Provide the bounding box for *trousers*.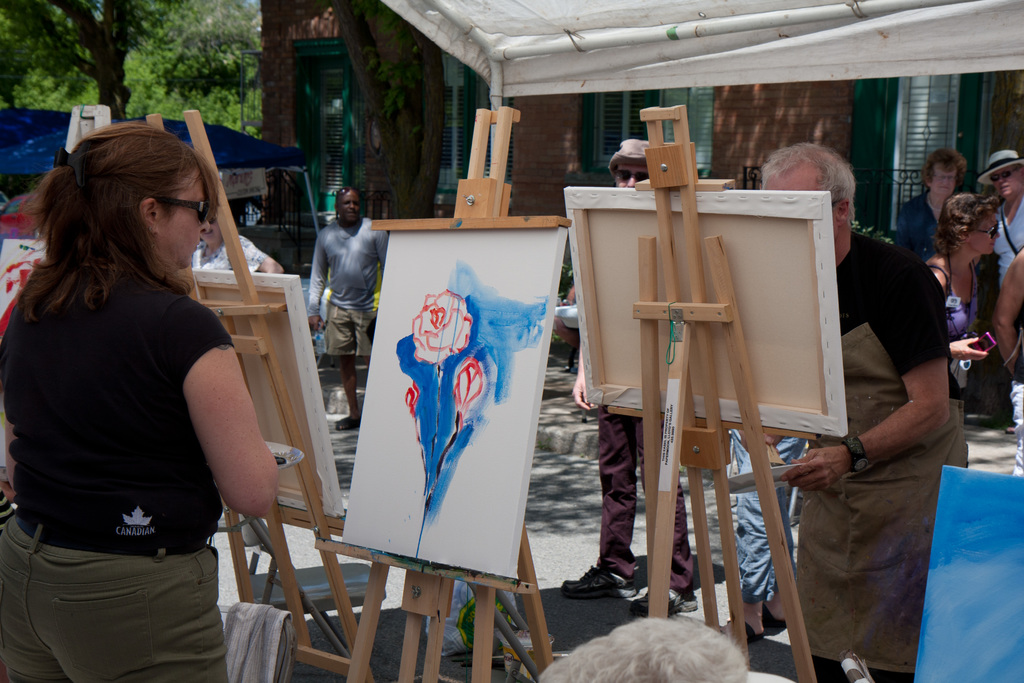
pyautogui.locateOnScreen(0, 506, 225, 682).
